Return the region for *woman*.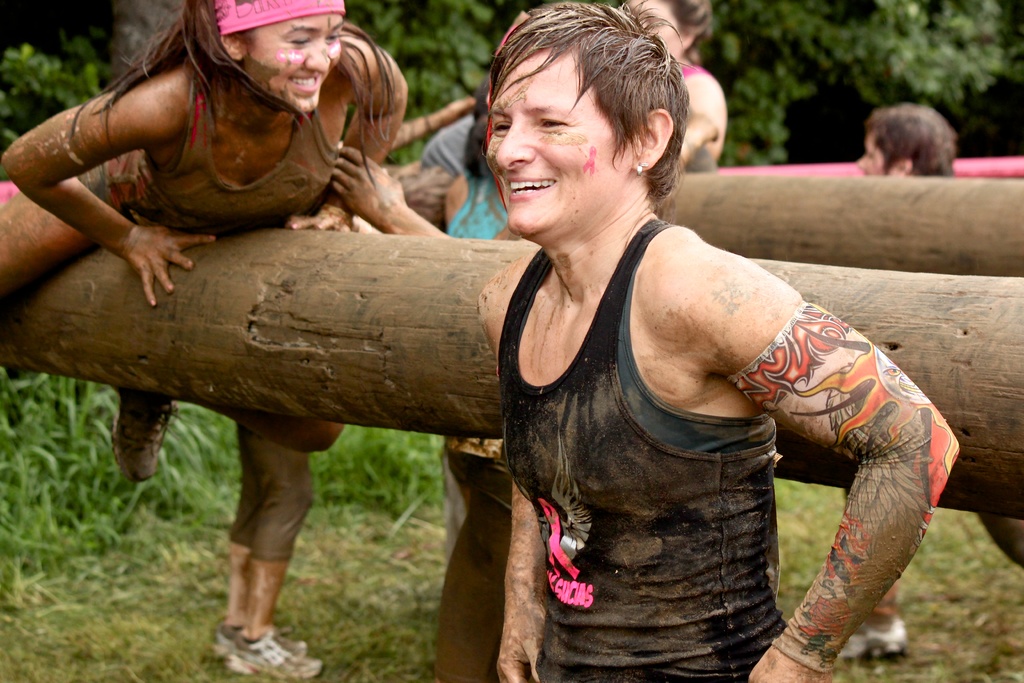
<bbox>417, 20, 933, 674</bbox>.
